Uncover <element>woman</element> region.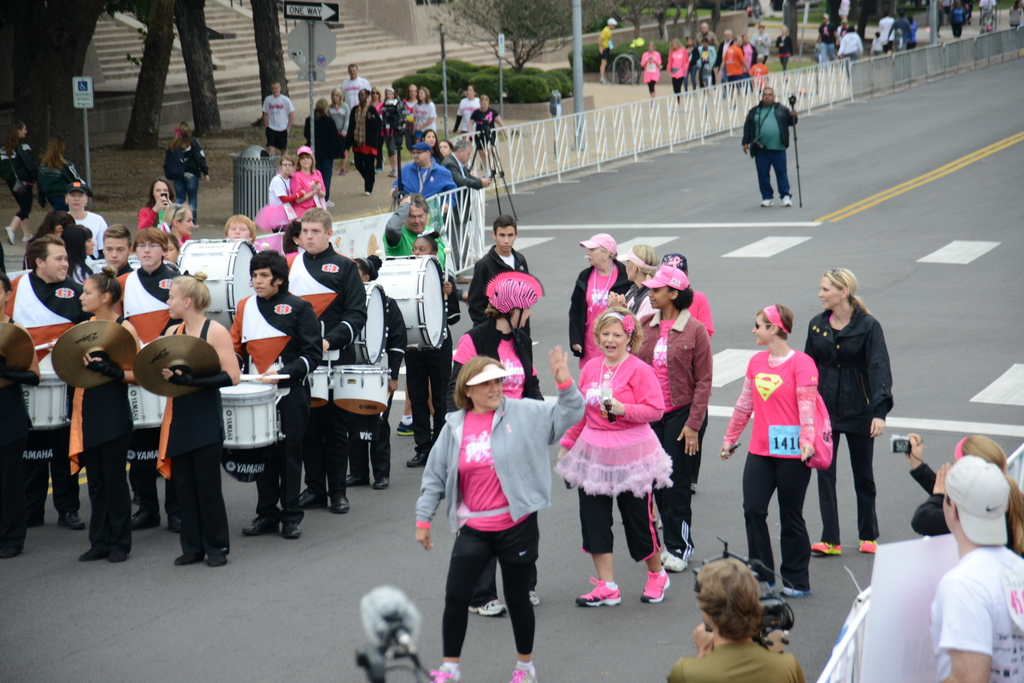
Uncovered: 165/271/244/566.
